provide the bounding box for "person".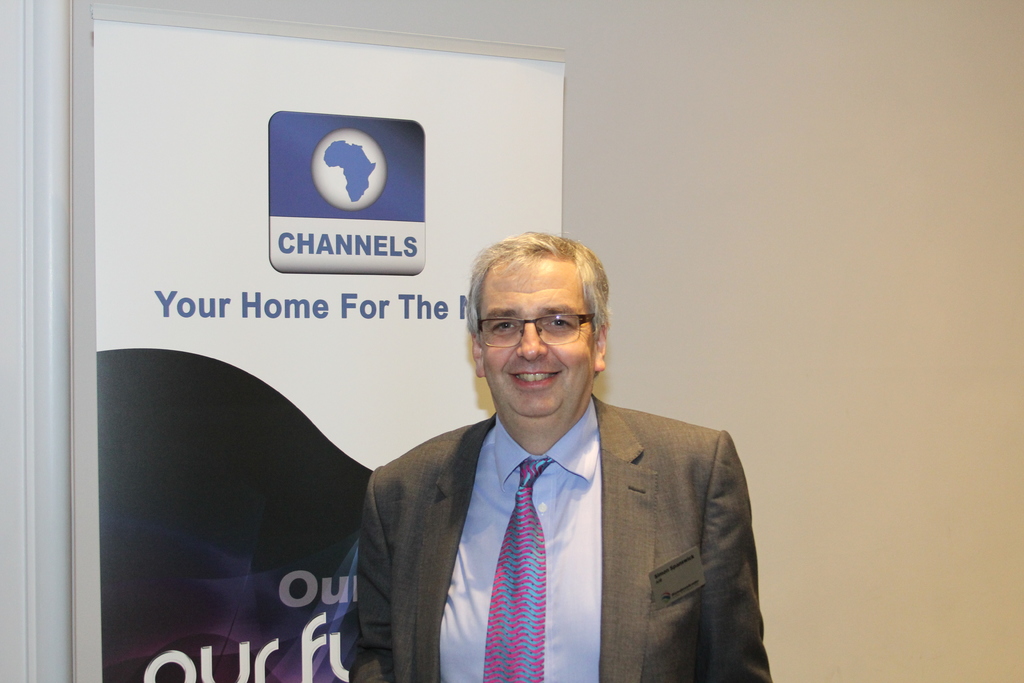
[left=346, top=231, right=772, bottom=682].
